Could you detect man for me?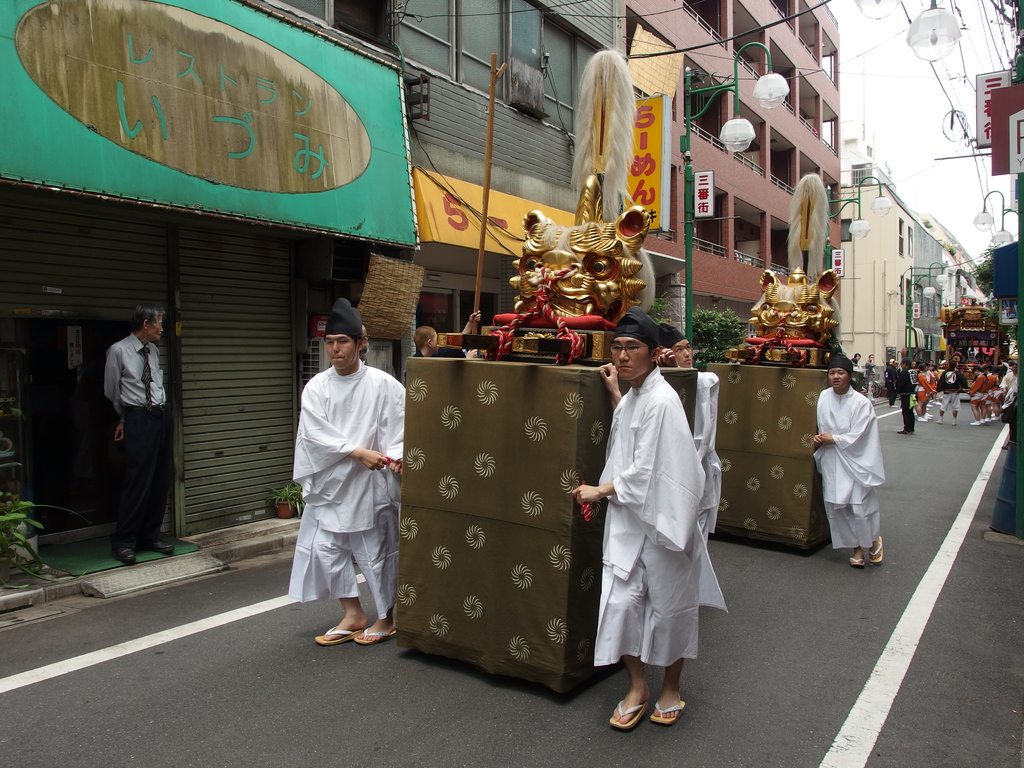
Detection result: {"x1": 1001, "y1": 364, "x2": 1016, "y2": 395}.
